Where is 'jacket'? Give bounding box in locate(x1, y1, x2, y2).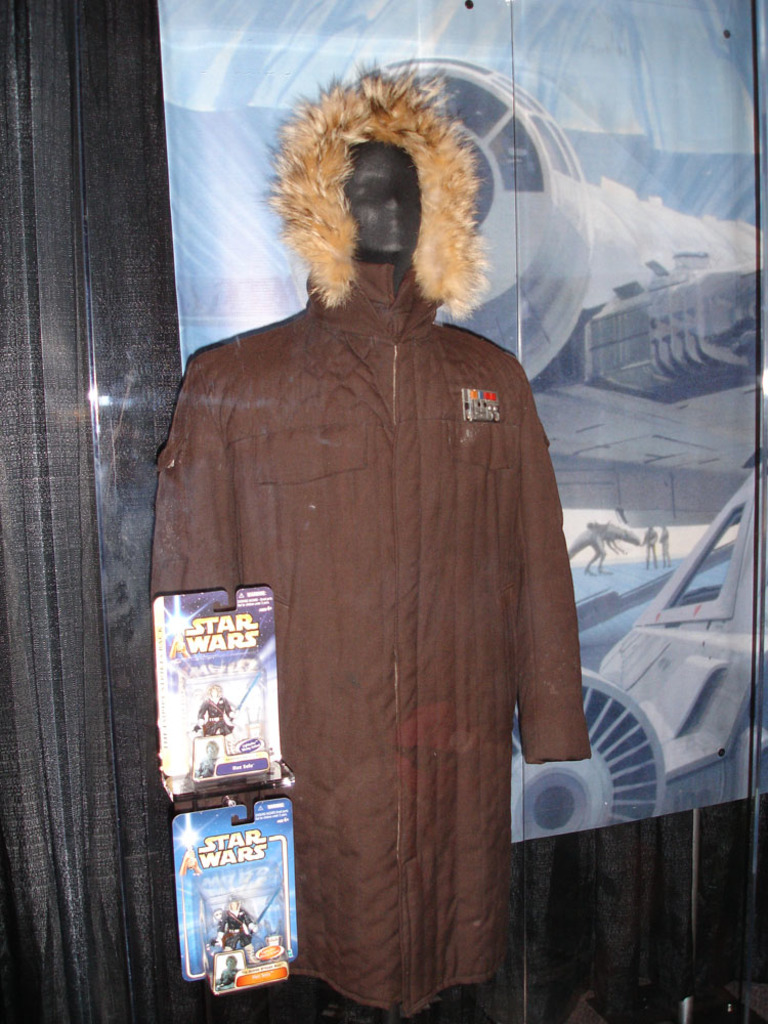
locate(168, 271, 580, 1013).
